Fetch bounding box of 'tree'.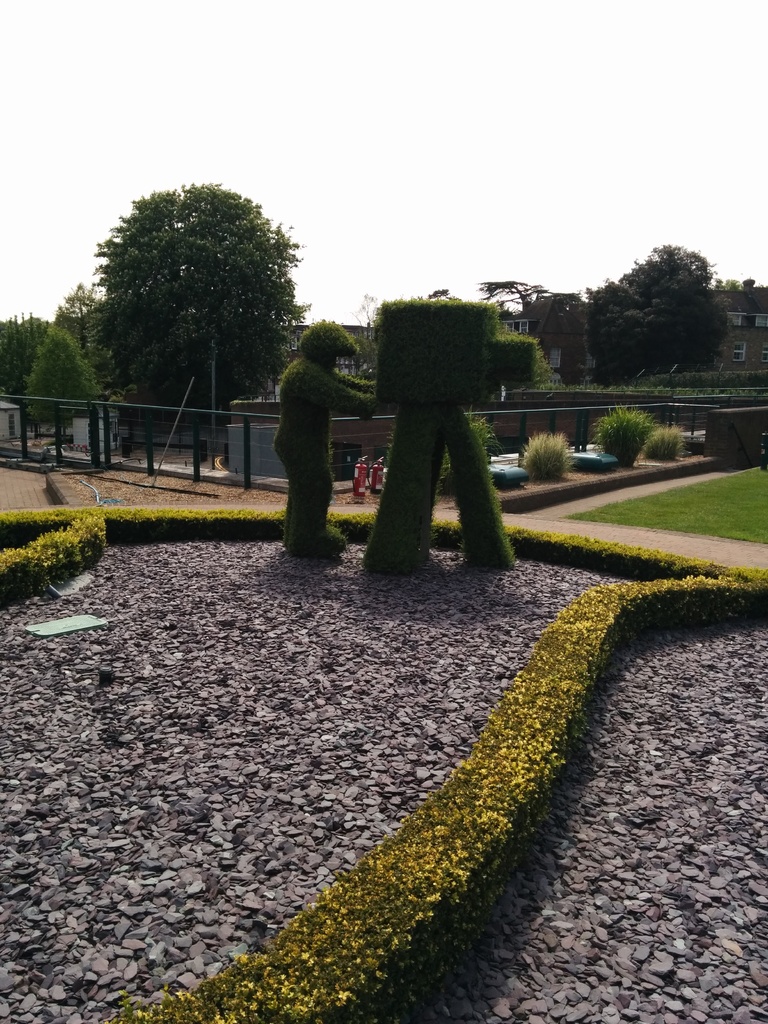
Bbox: <region>20, 324, 95, 446</region>.
